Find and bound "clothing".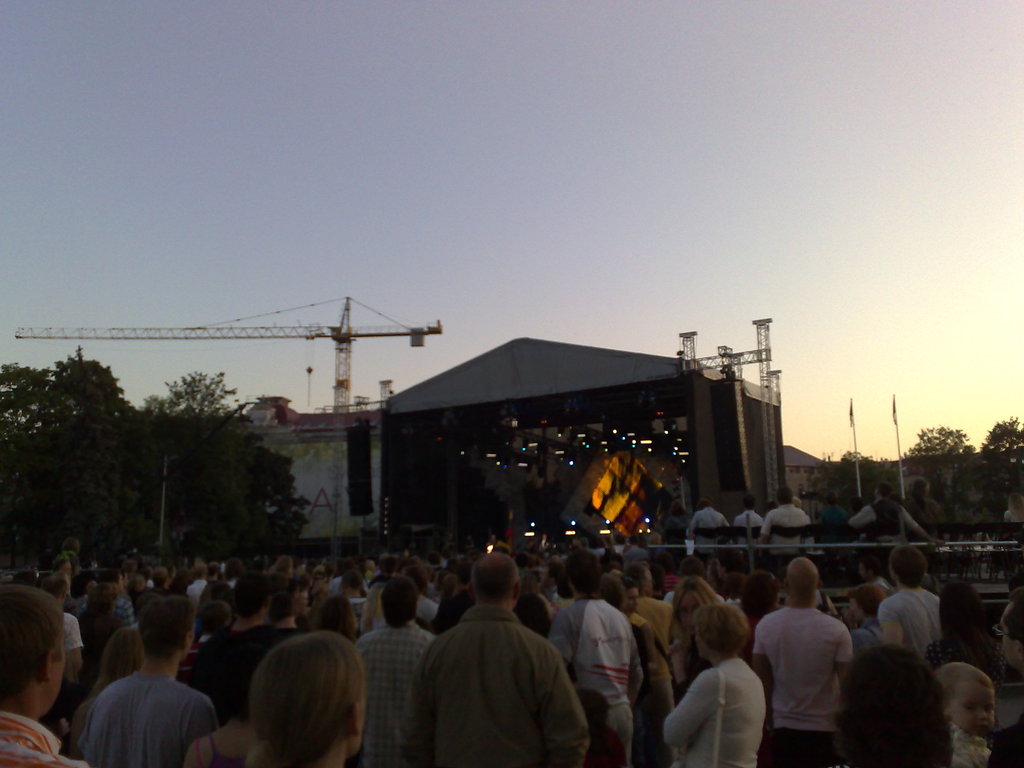
Bound: detection(179, 622, 307, 724).
